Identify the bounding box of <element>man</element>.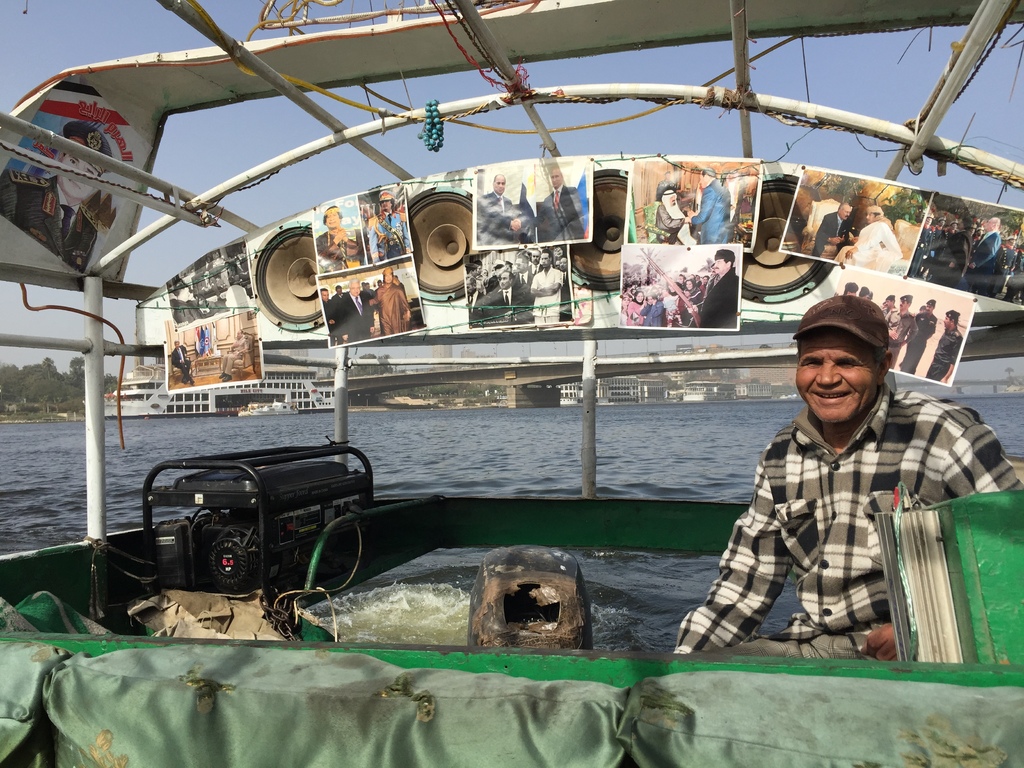
{"left": 0, "top": 122, "right": 115, "bottom": 277}.
